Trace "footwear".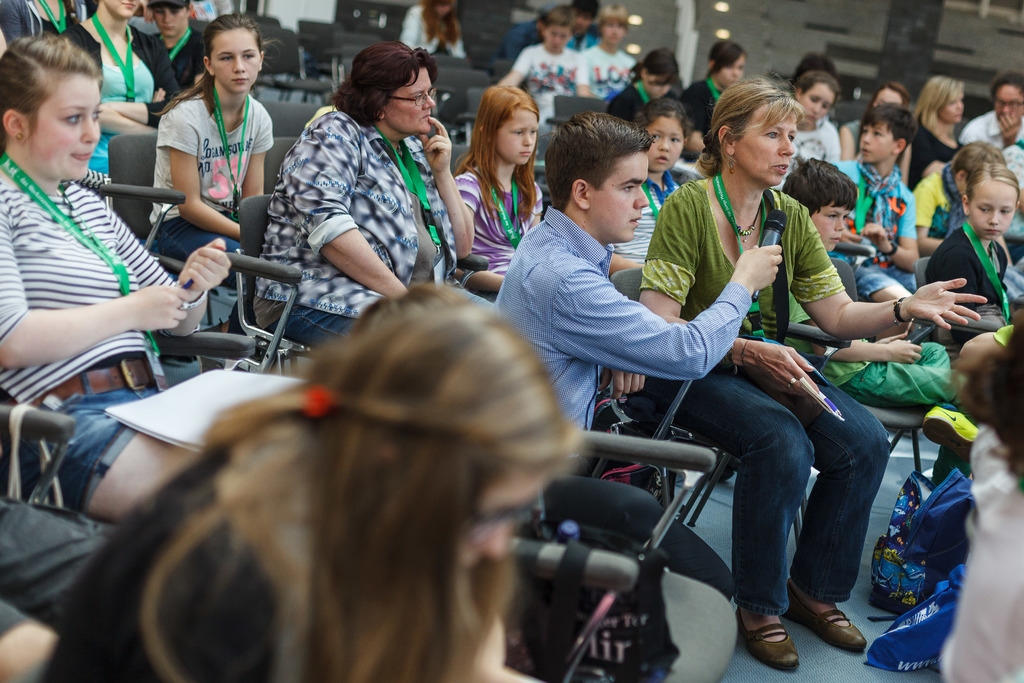
Traced to locate(800, 585, 872, 659).
